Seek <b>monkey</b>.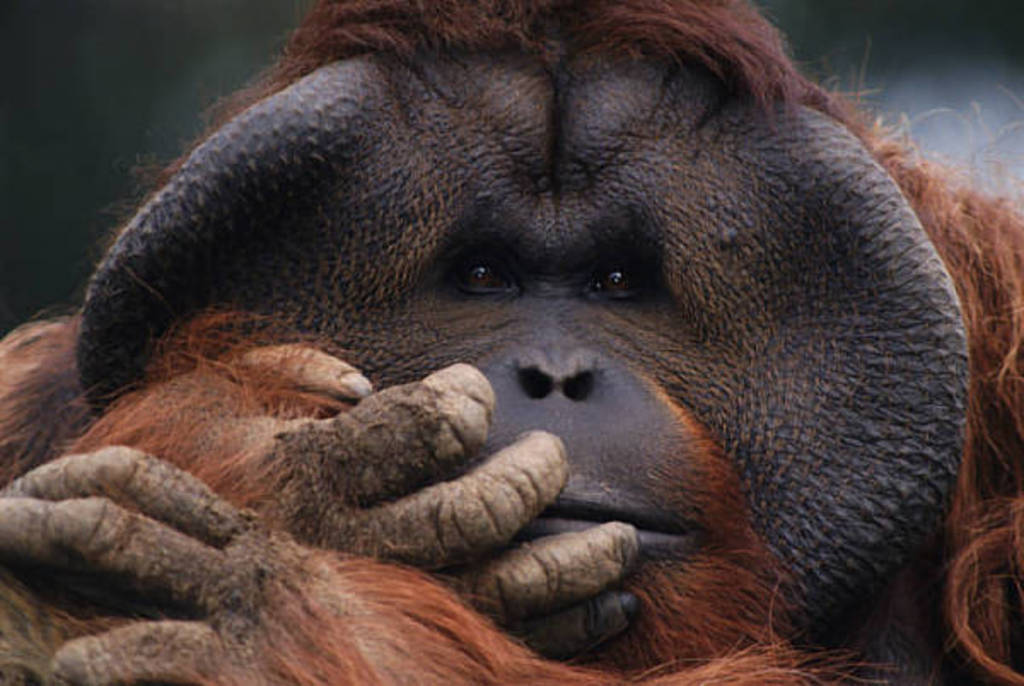
0/0/1022/684.
